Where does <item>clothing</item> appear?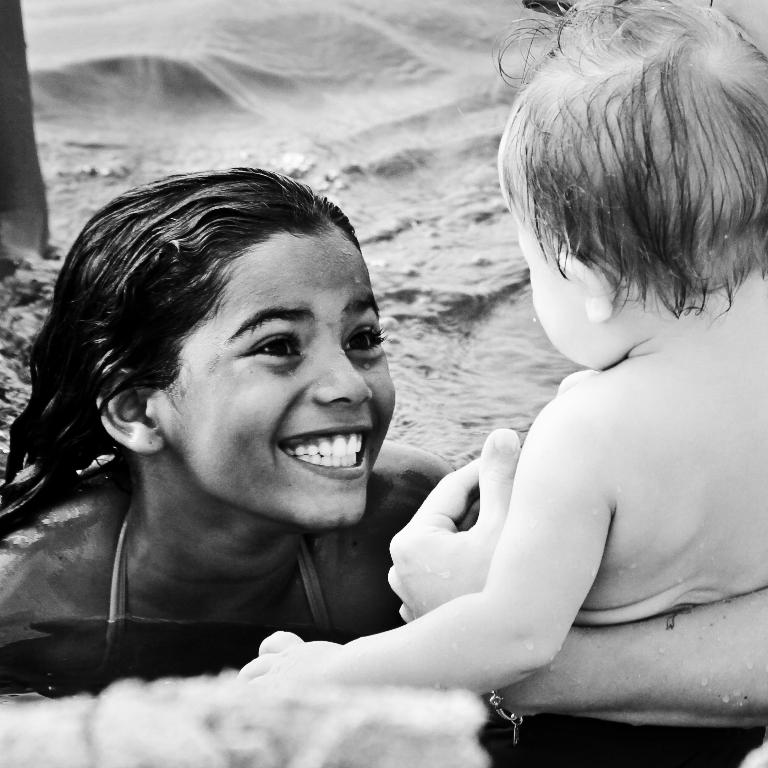
Appears at bbox(105, 492, 331, 633).
